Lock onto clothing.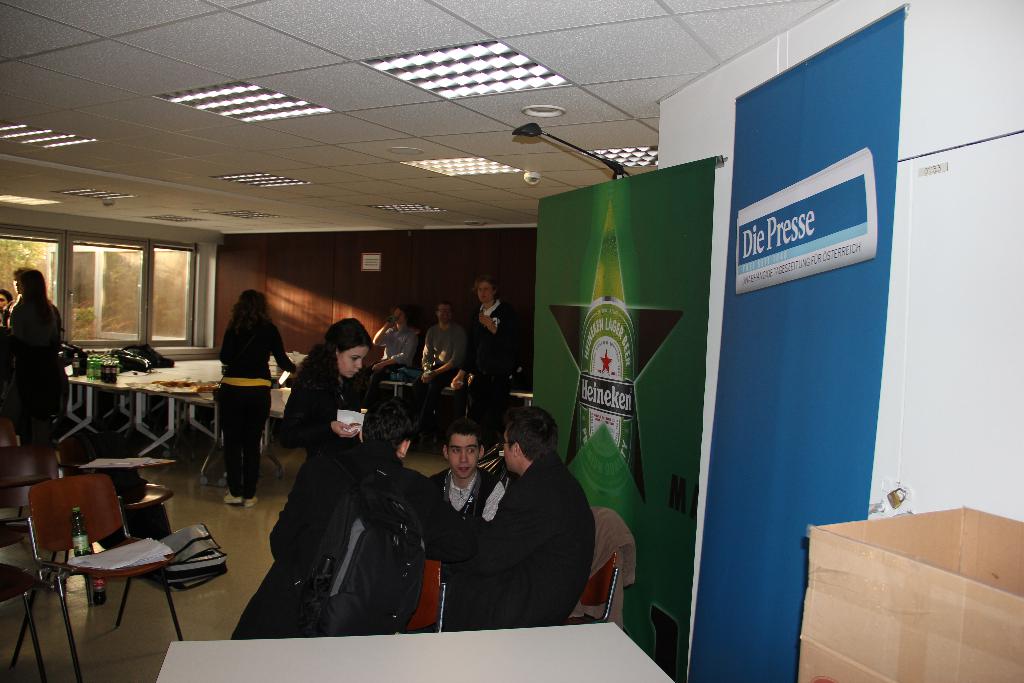
Locked: 9:296:68:441.
